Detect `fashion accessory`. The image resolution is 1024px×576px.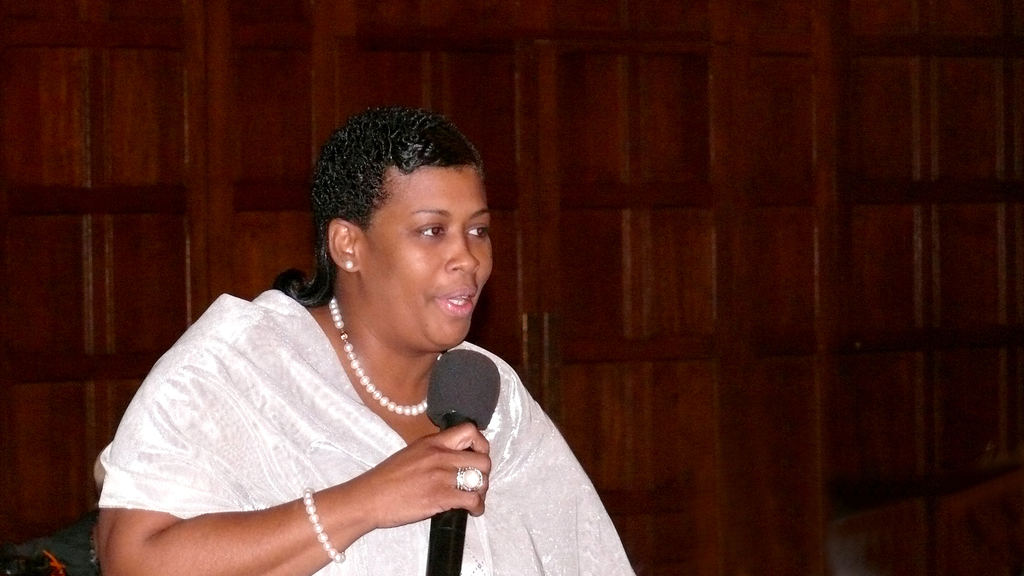
(329,296,428,415).
